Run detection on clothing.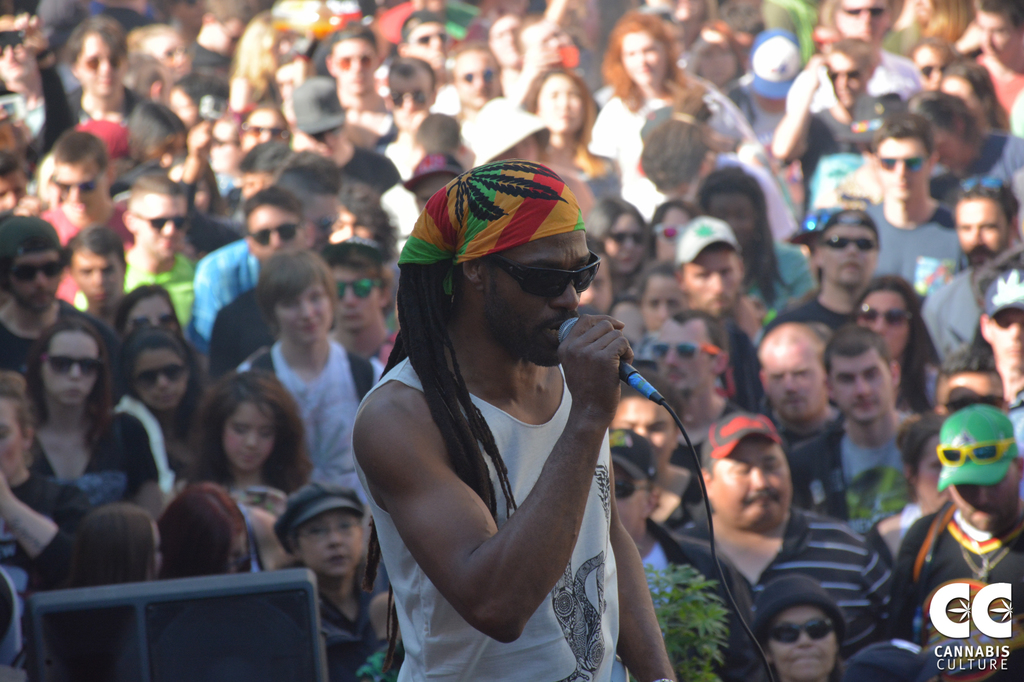
Result: bbox(574, 68, 750, 216).
